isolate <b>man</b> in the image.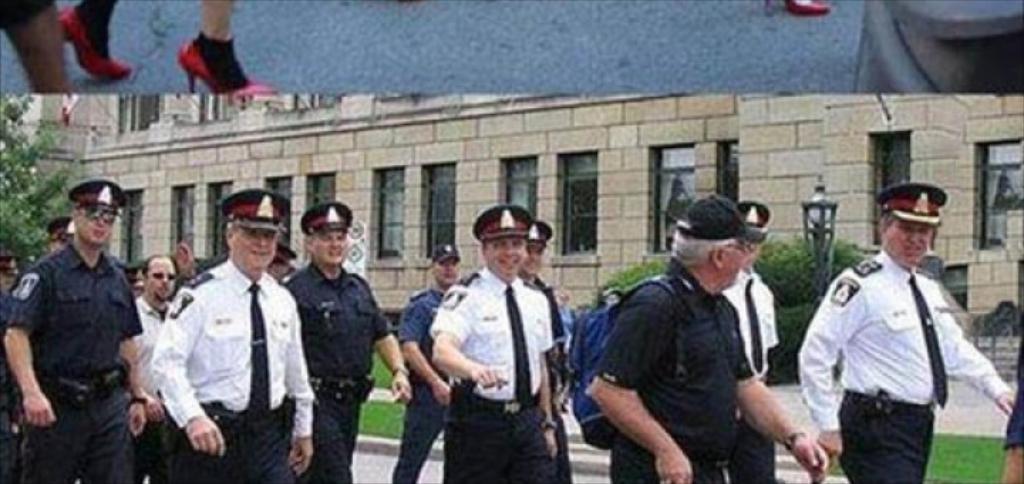
Isolated region: box=[137, 171, 303, 483].
